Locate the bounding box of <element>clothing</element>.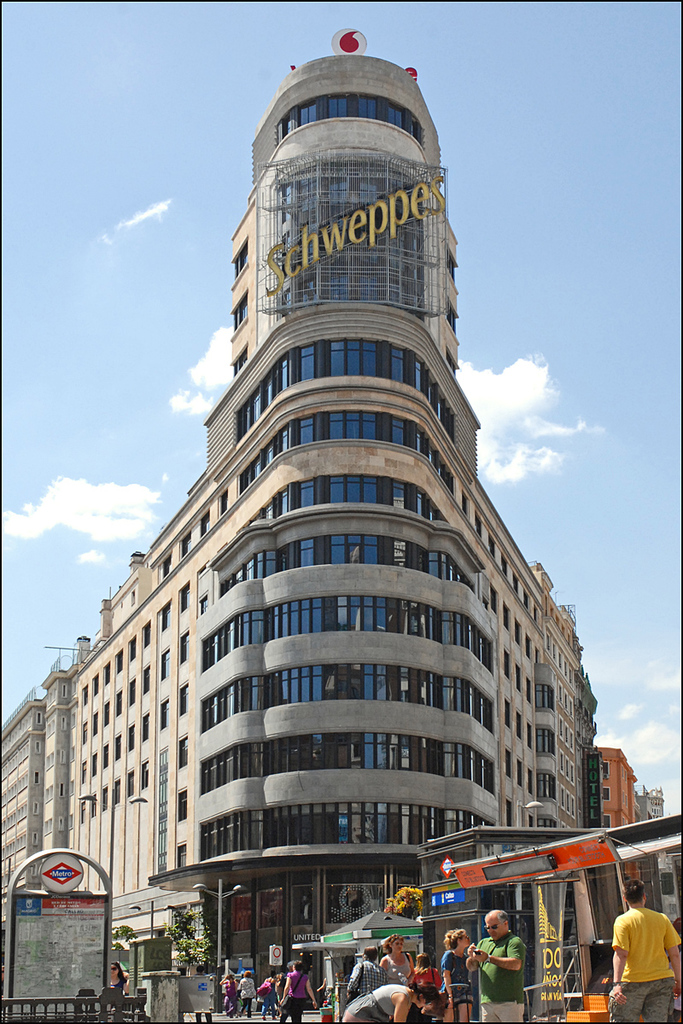
Bounding box: rect(265, 969, 279, 1011).
